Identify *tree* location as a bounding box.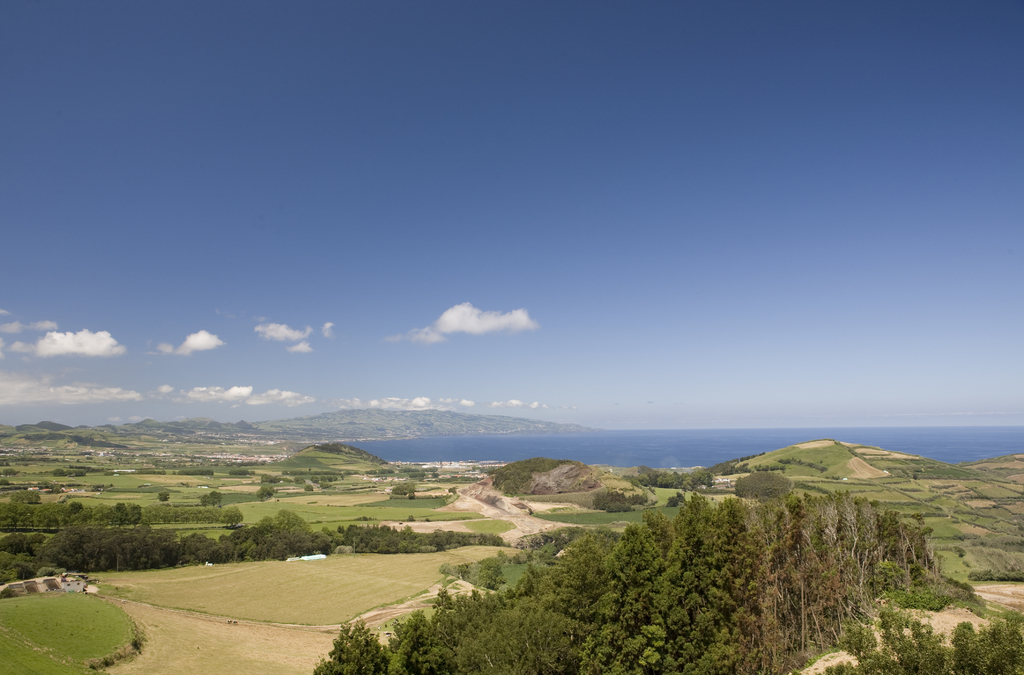
198, 493, 219, 509.
